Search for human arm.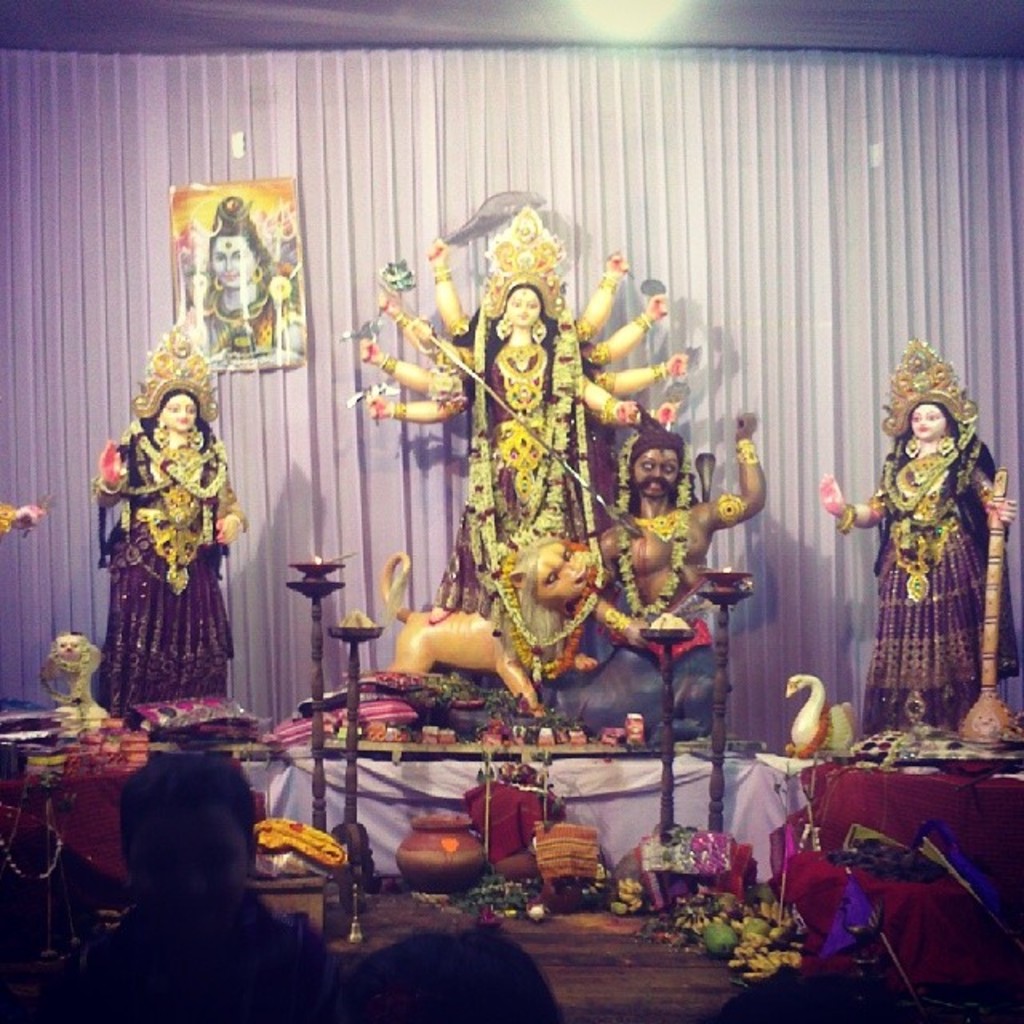
Found at box=[426, 237, 467, 336].
